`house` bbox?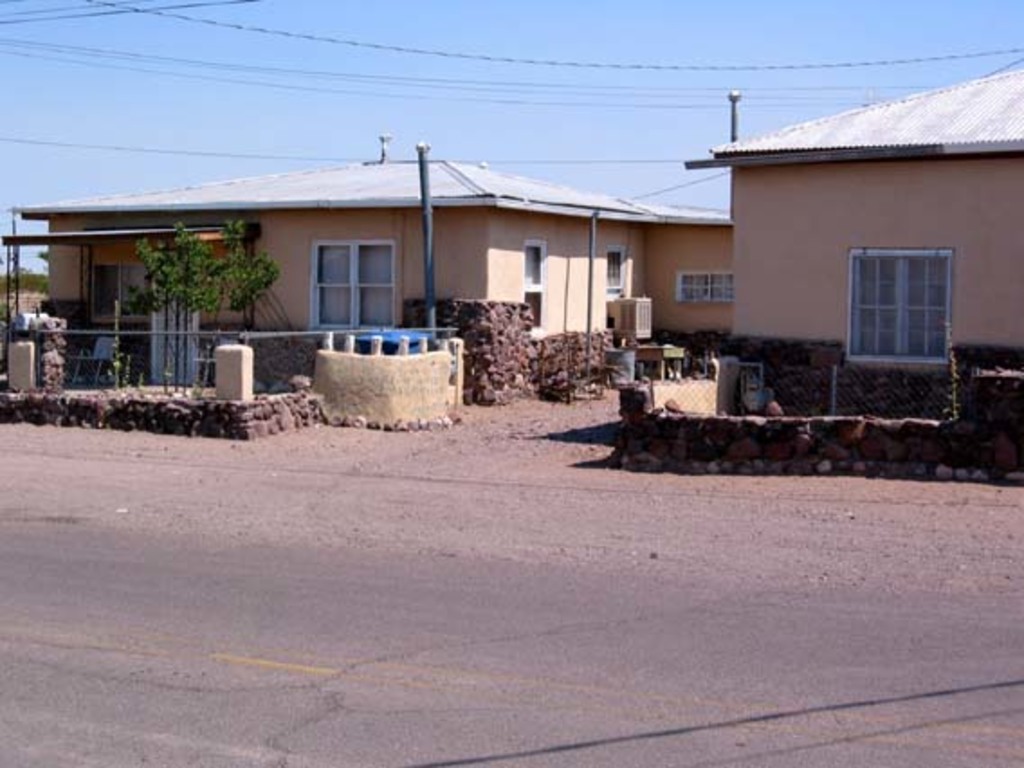
(x1=2, y1=83, x2=1001, y2=478)
